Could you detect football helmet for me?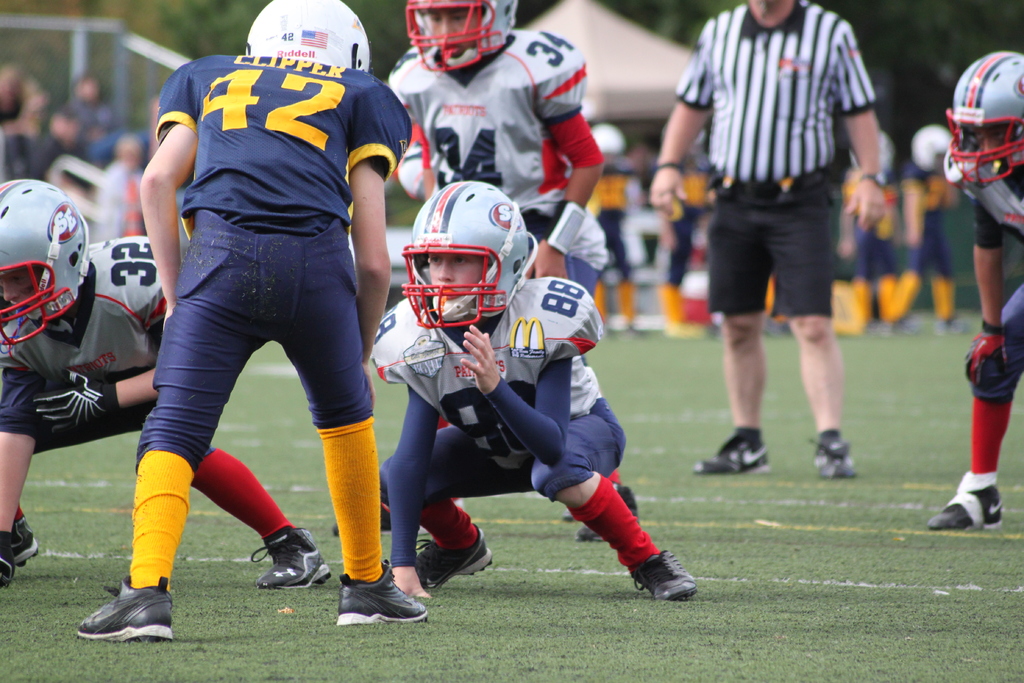
Detection result: left=387, top=177, right=525, bottom=370.
